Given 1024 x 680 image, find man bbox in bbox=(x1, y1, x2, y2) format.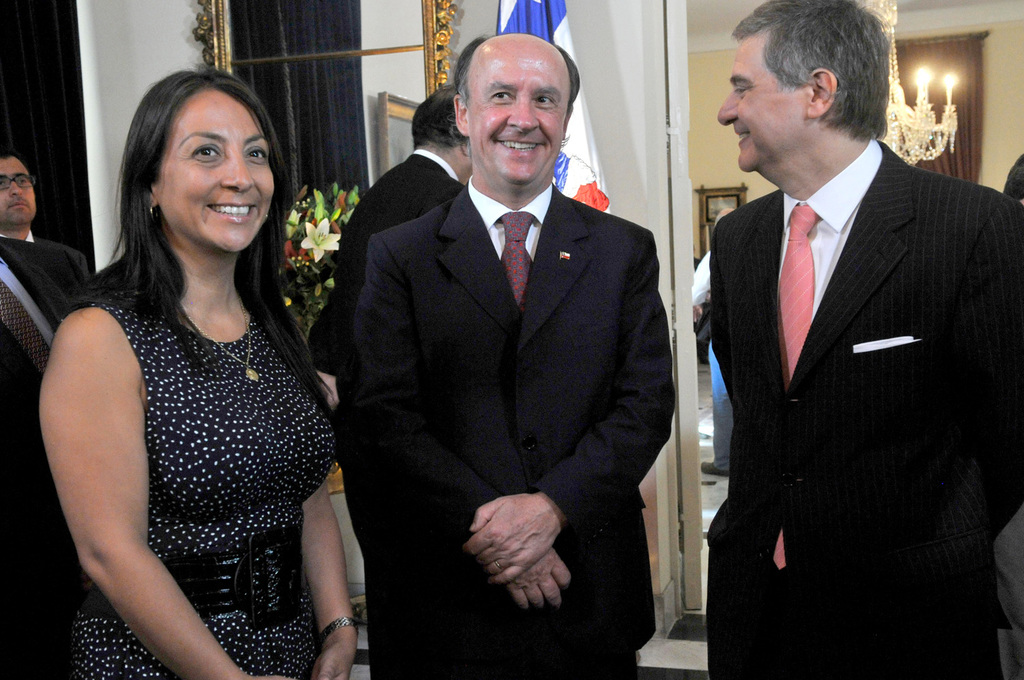
bbox=(318, 85, 474, 565).
